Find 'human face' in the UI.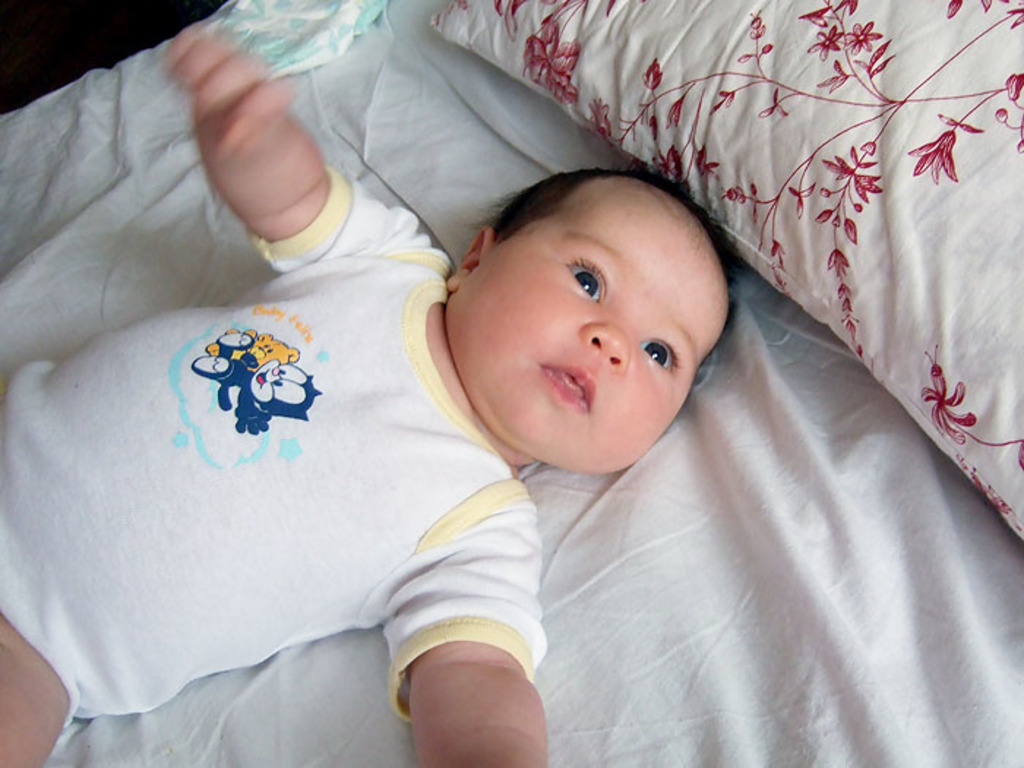
UI element at <box>448,180,730,477</box>.
